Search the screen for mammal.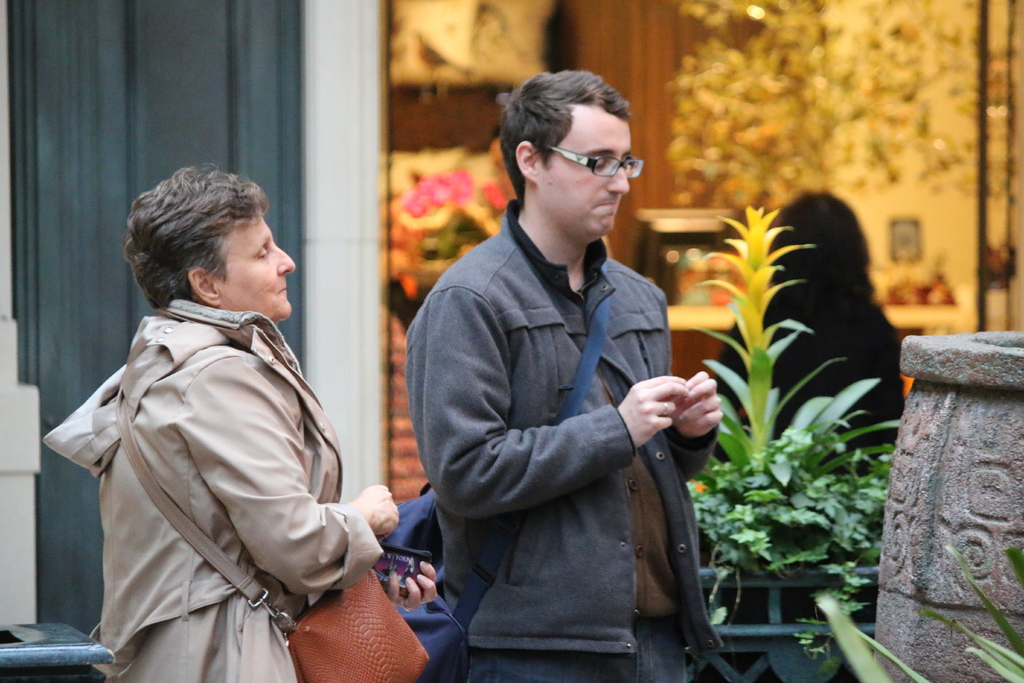
Found at 52, 168, 378, 682.
